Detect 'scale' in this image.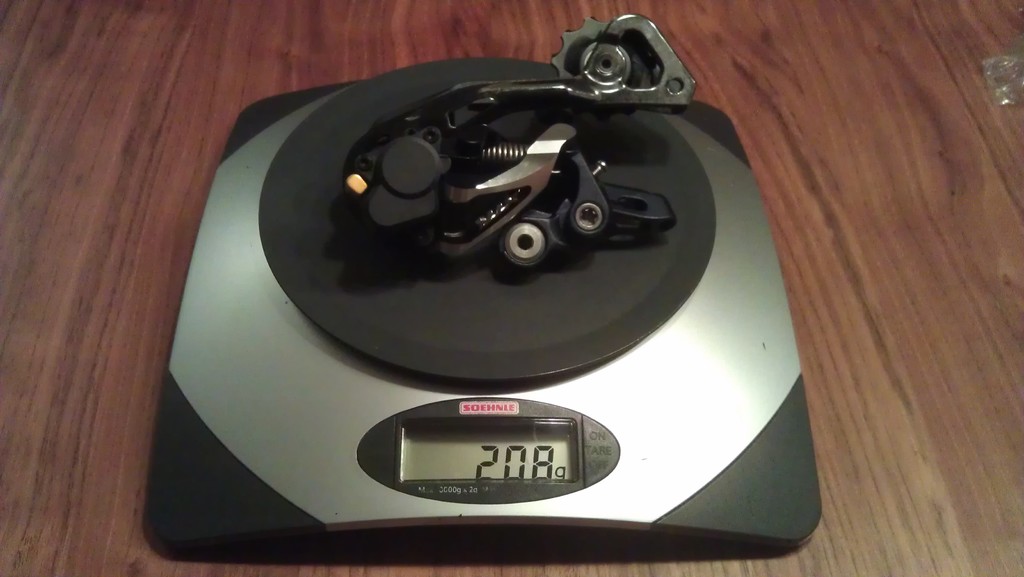
Detection: bbox(145, 54, 821, 553).
